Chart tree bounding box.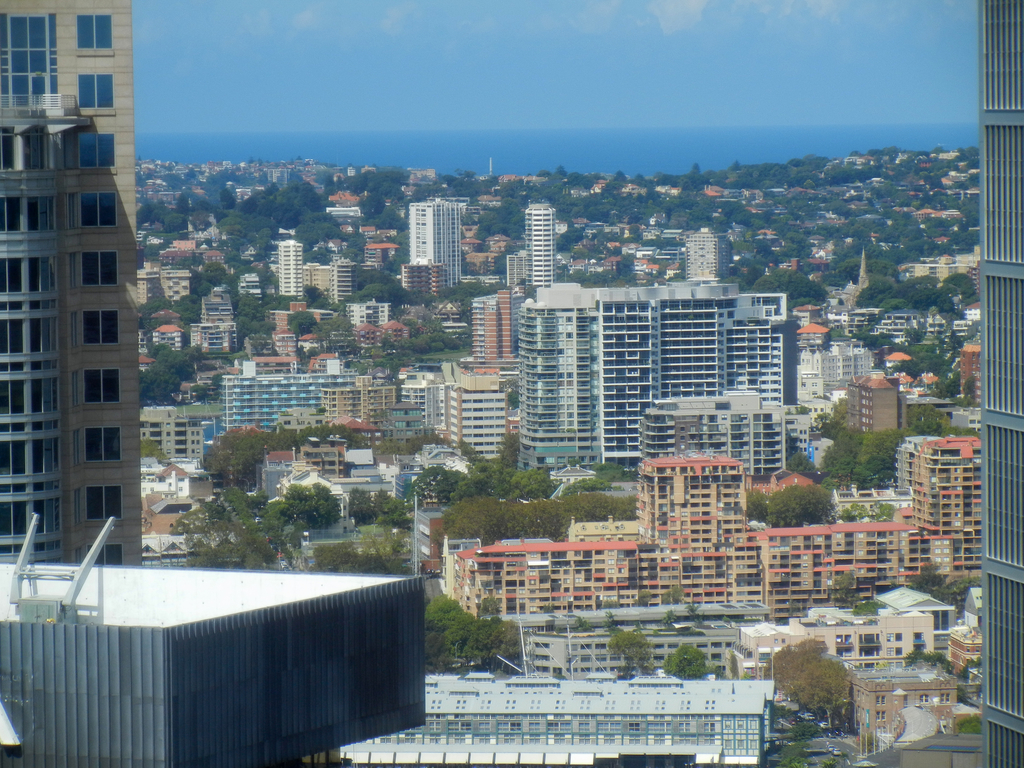
Charted: pyautogui.locateOnScreen(422, 619, 454, 677).
